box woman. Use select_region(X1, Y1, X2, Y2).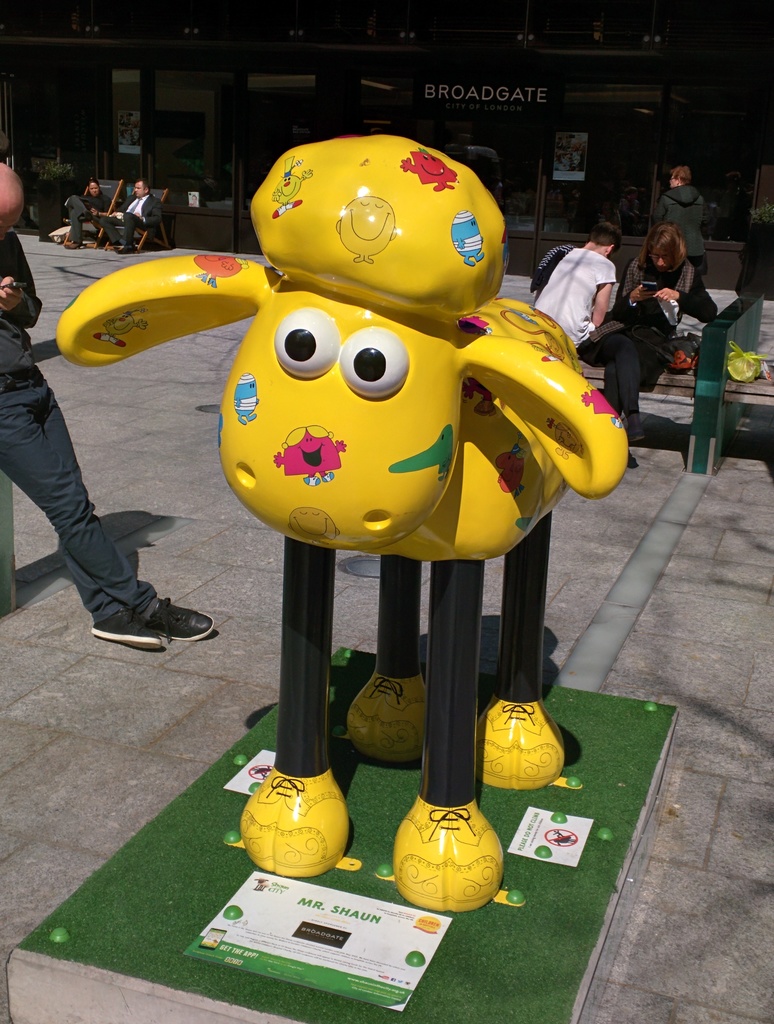
select_region(650, 162, 708, 285).
